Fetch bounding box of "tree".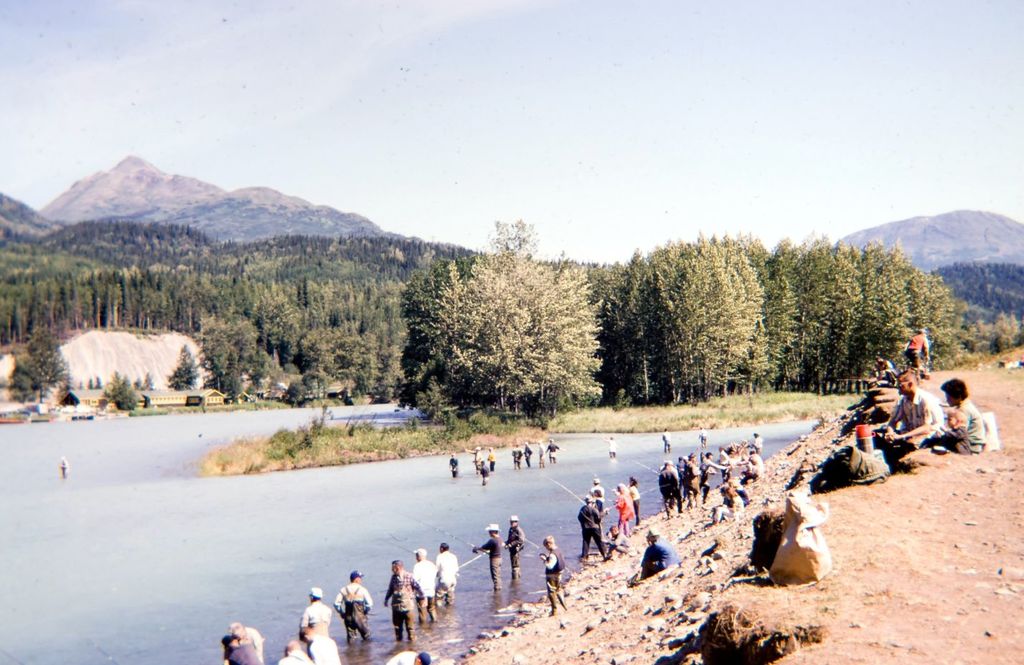
Bbox: [11,330,79,401].
